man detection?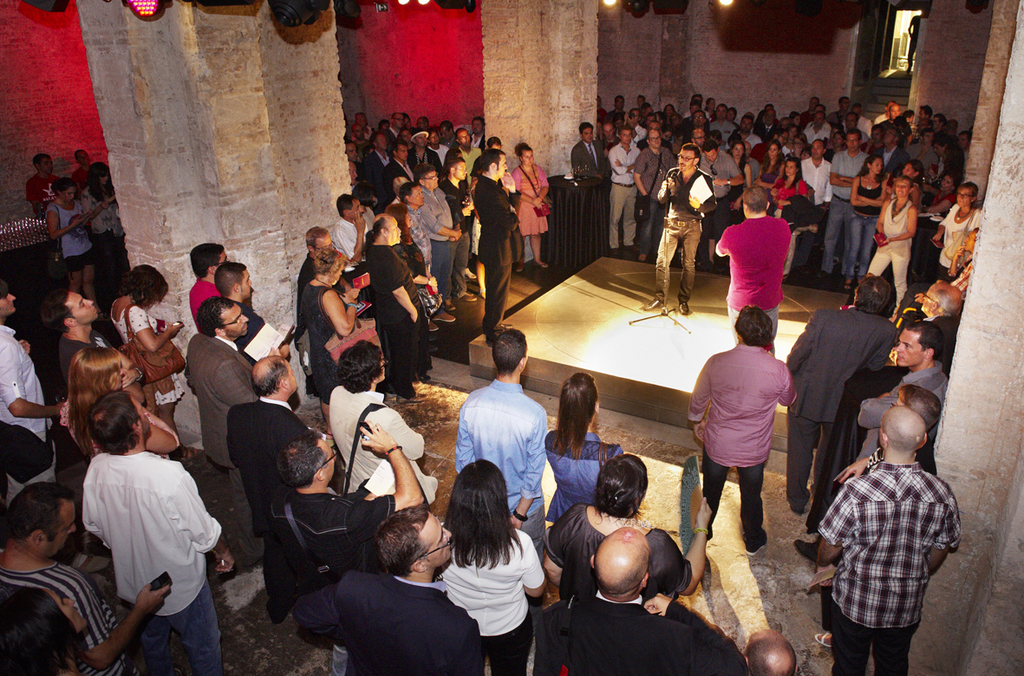
left=699, top=140, right=742, bottom=276
